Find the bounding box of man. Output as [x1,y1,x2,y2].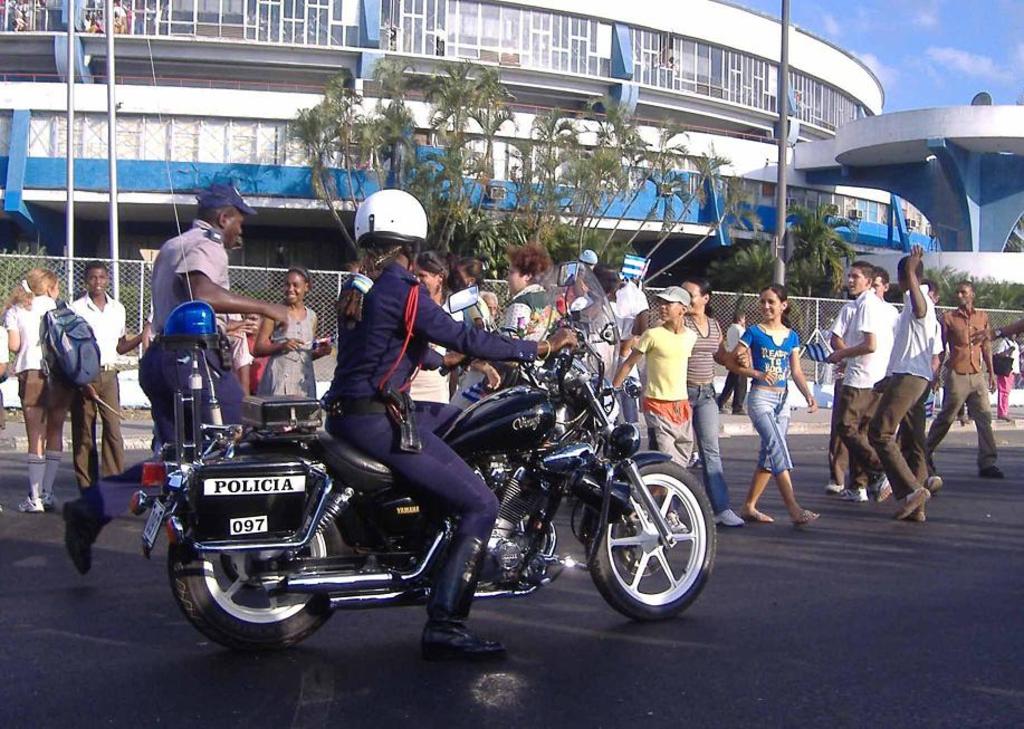
[822,272,898,496].
